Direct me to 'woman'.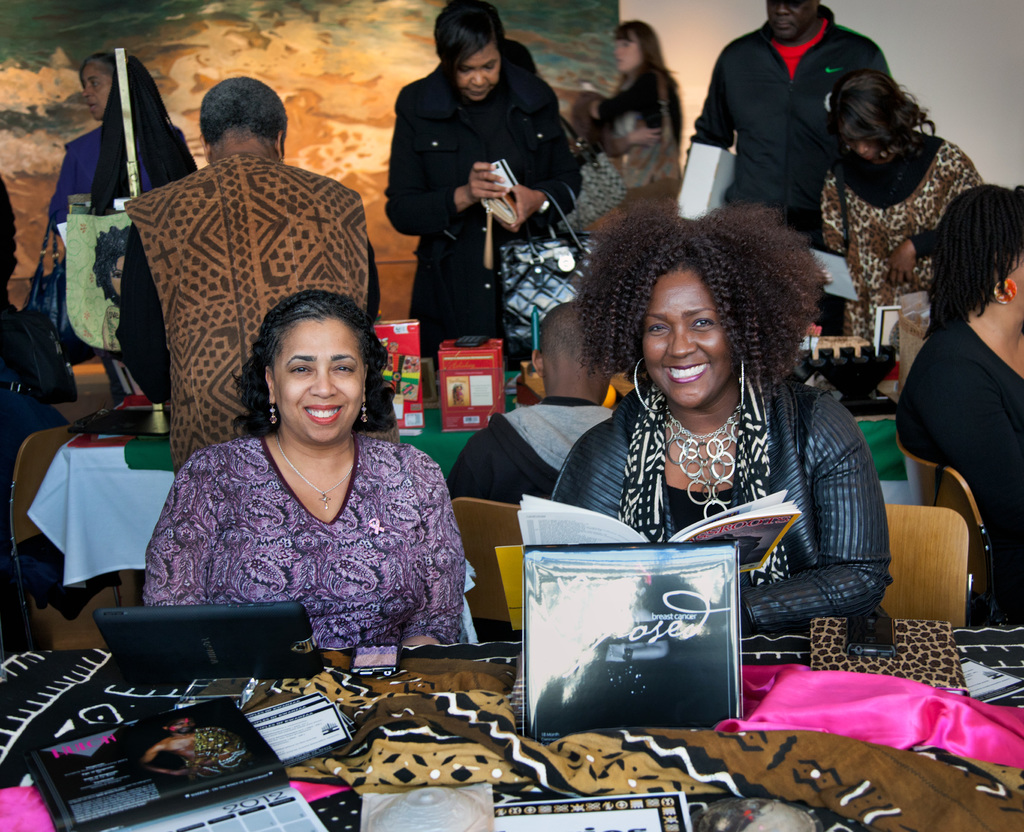
Direction: Rect(888, 167, 1023, 632).
